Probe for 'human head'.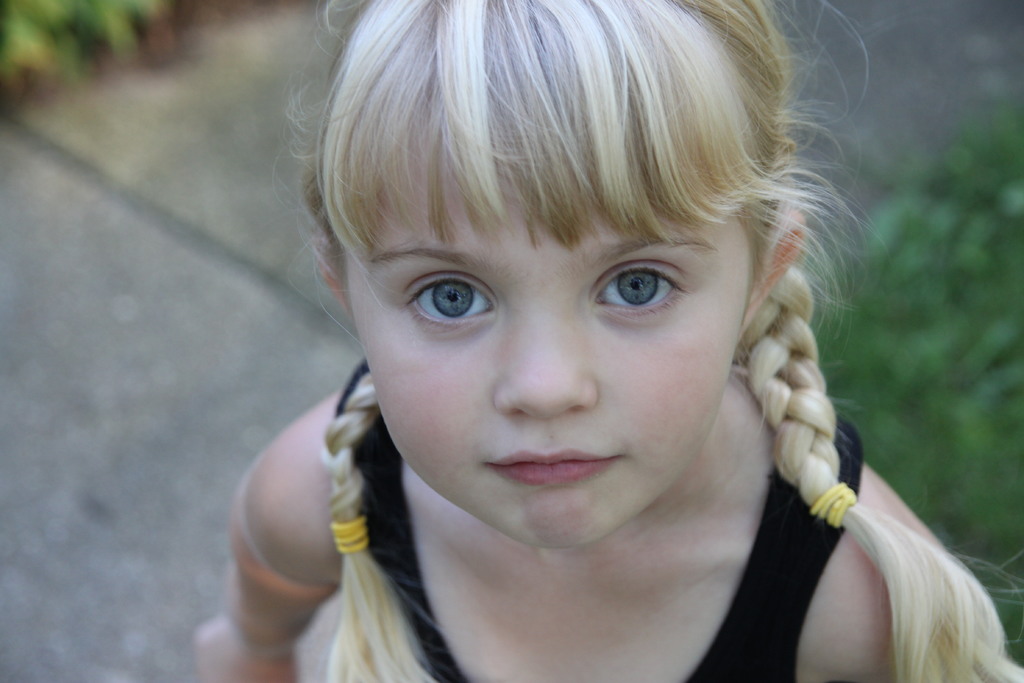
Probe result: 294:10:824:503.
